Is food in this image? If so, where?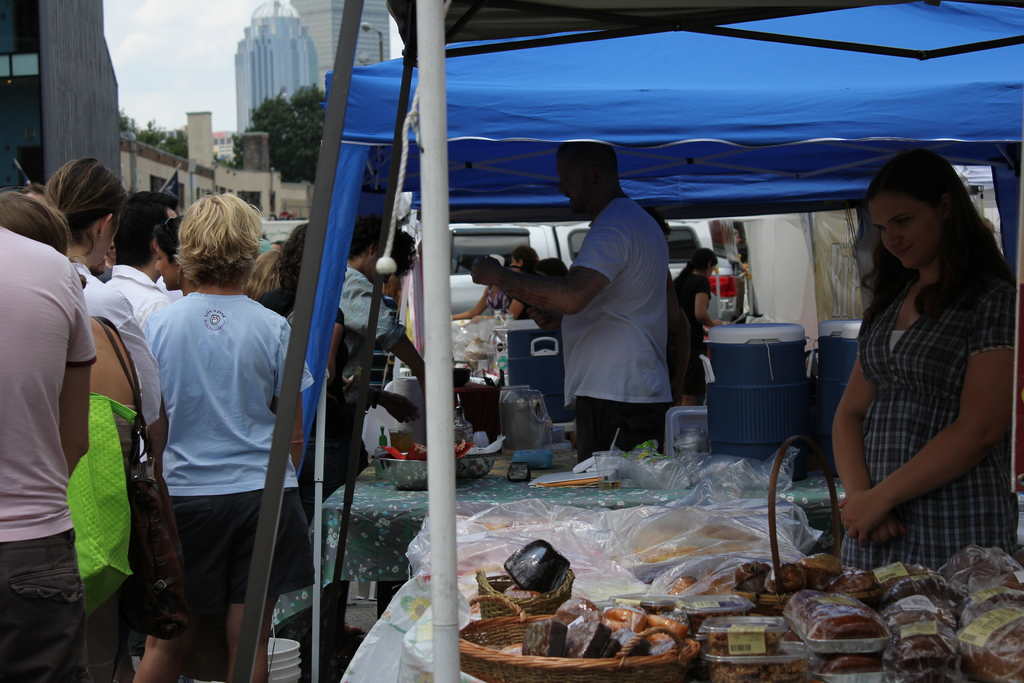
Yes, at bbox=[715, 662, 820, 682].
